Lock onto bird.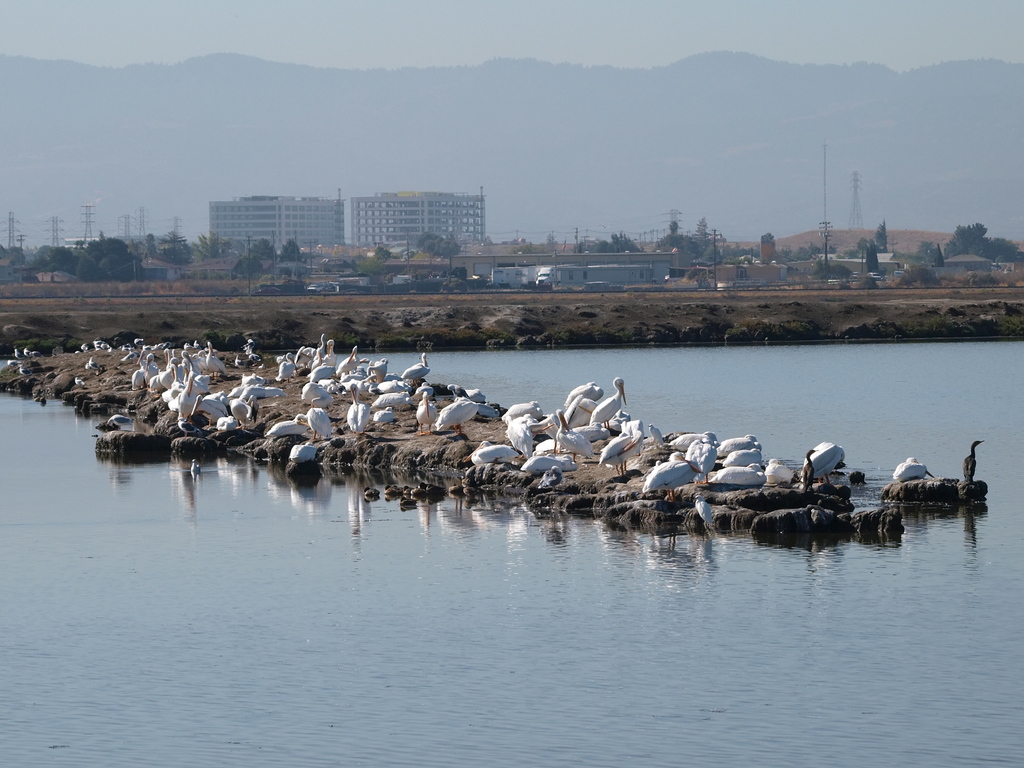
Locked: box(561, 375, 603, 410).
